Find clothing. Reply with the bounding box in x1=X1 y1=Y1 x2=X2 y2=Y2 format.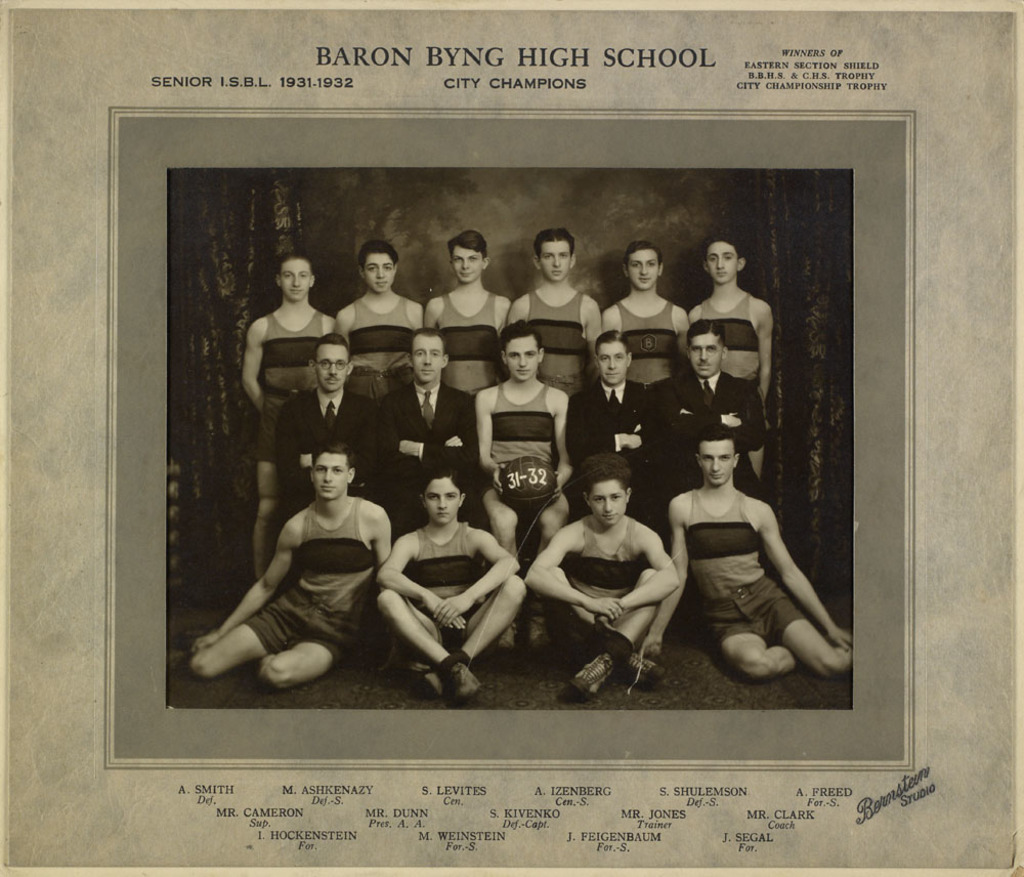
x1=429 y1=285 x2=505 y2=393.
